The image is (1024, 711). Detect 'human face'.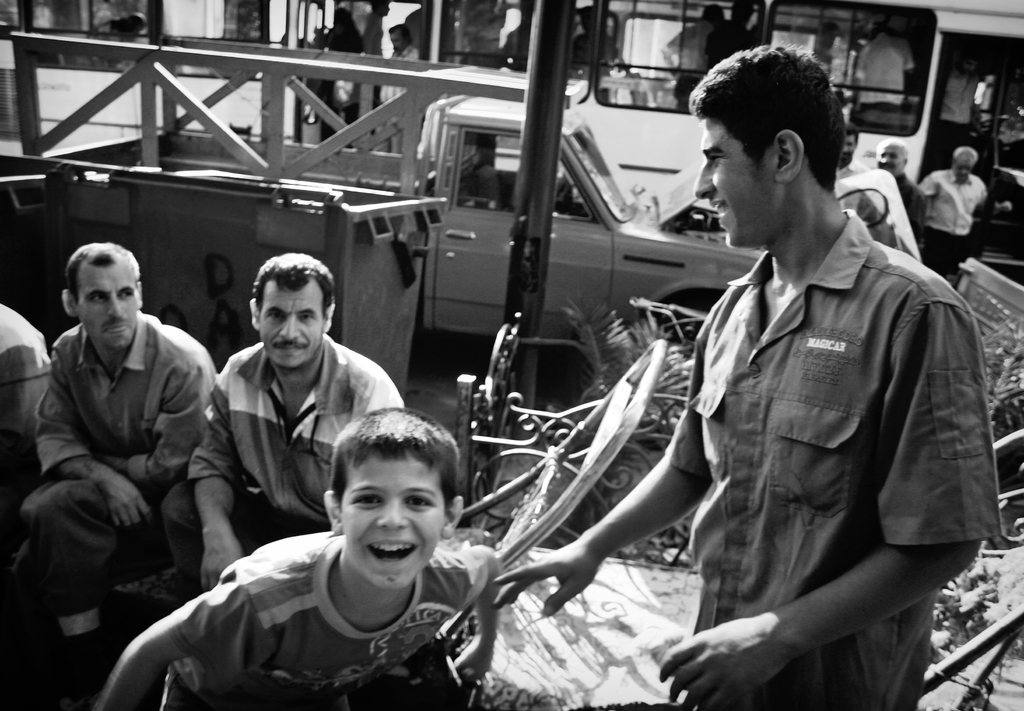
Detection: box(954, 153, 977, 179).
